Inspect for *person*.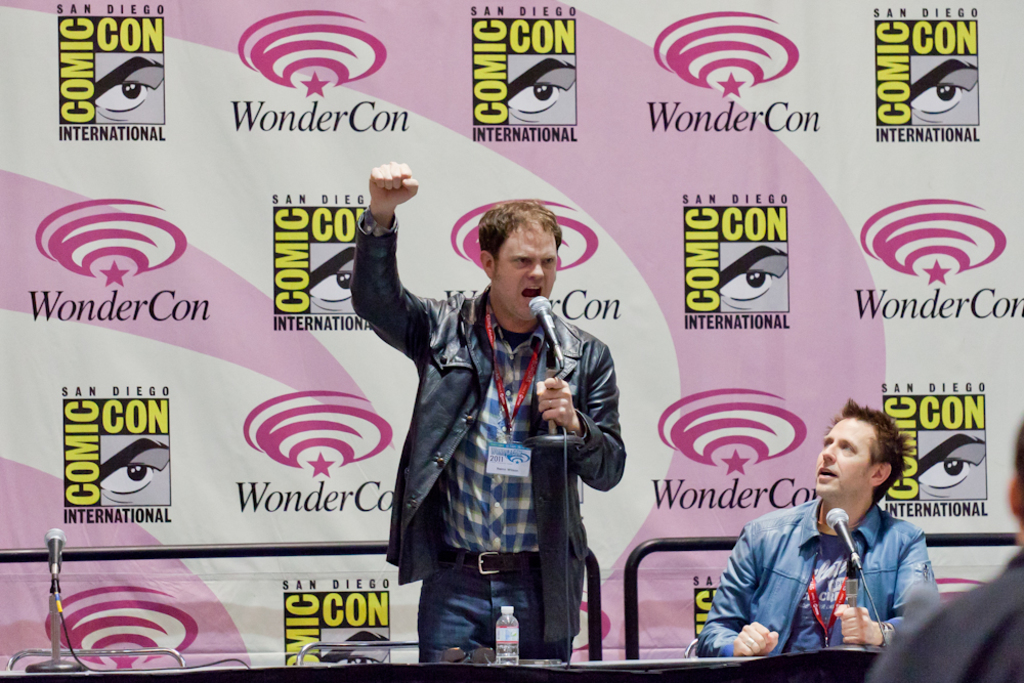
Inspection: 693,397,936,653.
